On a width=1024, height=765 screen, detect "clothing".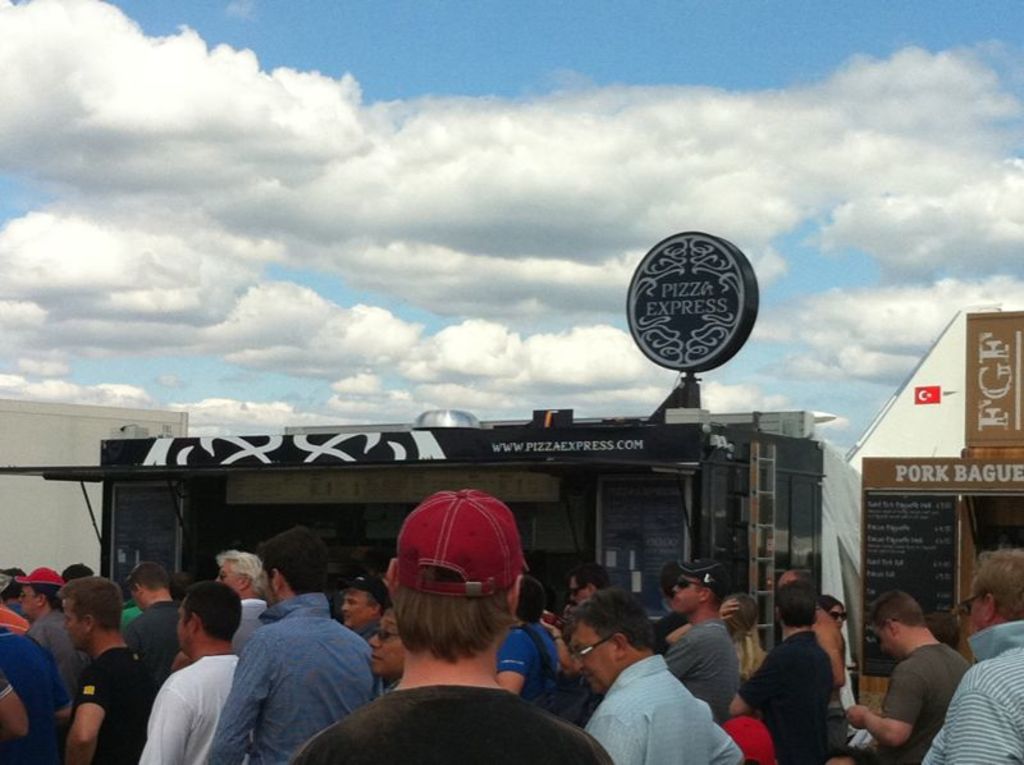
(741,628,847,764).
